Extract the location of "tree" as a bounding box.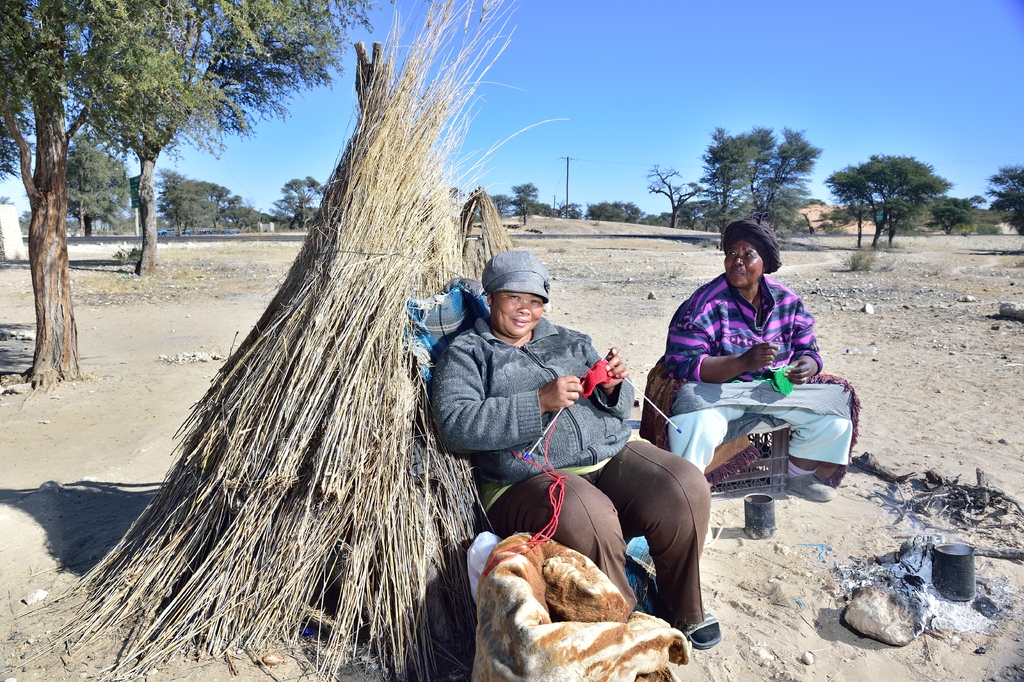
x1=509, y1=179, x2=532, y2=217.
